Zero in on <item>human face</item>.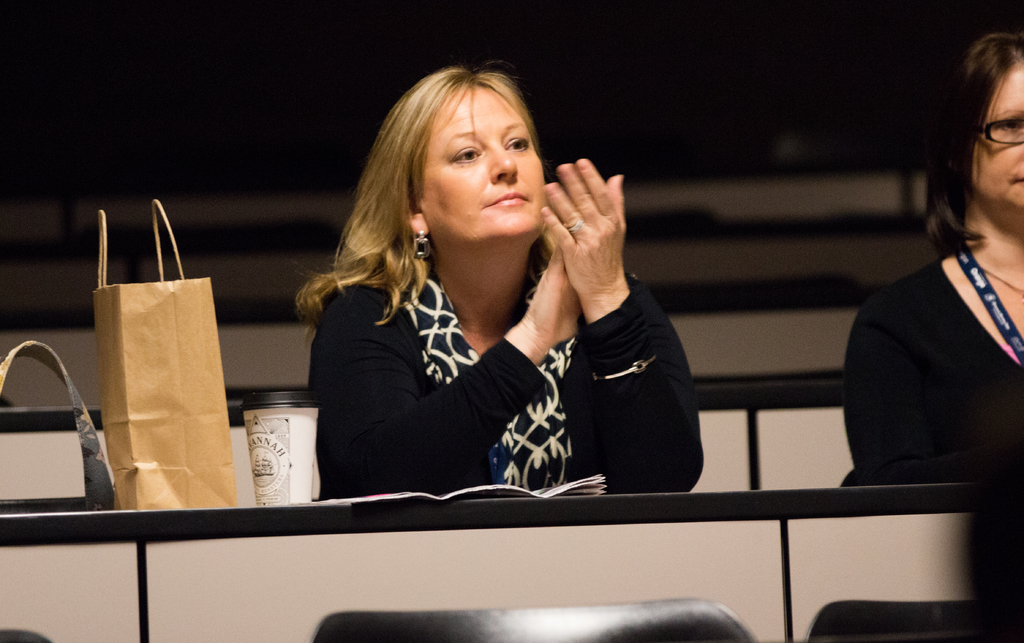
Zeroed in: BBox(418, 85, 545, 241).
